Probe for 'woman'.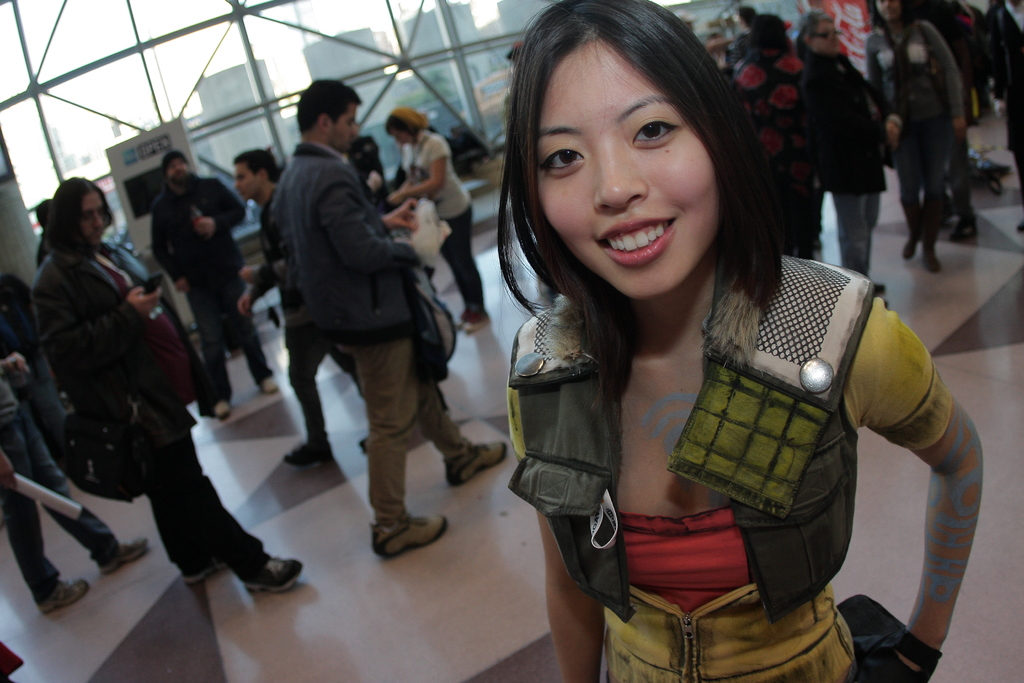
Probe result: {"left": 458, "top": 11, "right": 920, "bottom": 671}.
